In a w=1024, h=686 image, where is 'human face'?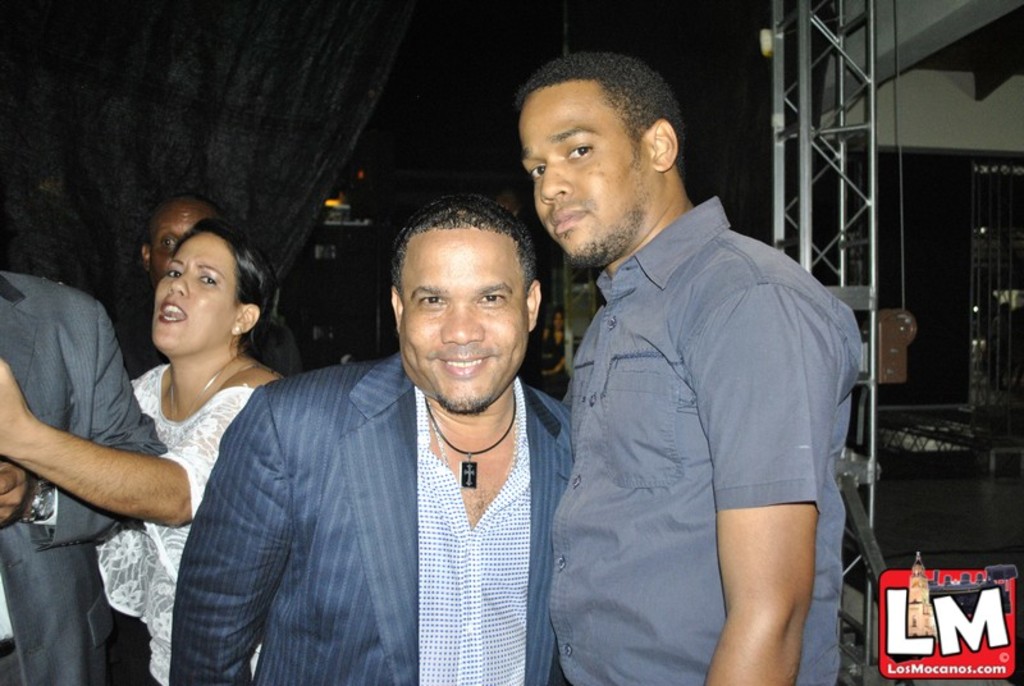
select_region(398, 224, 529, 415).
